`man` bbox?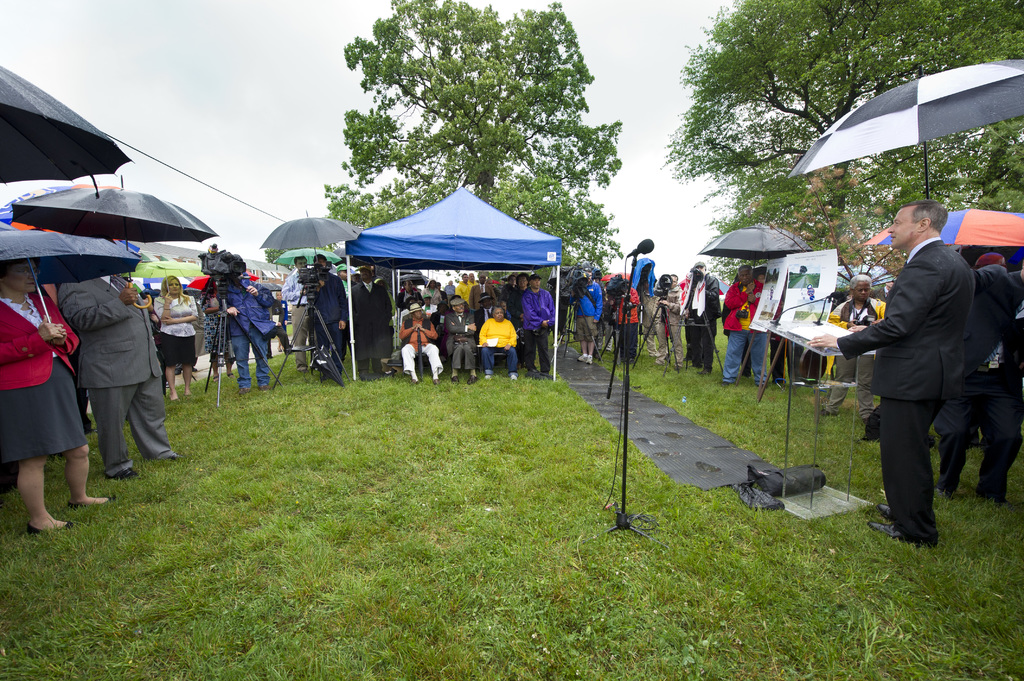
<bbox>310, 242, 355, 382</bbox>
